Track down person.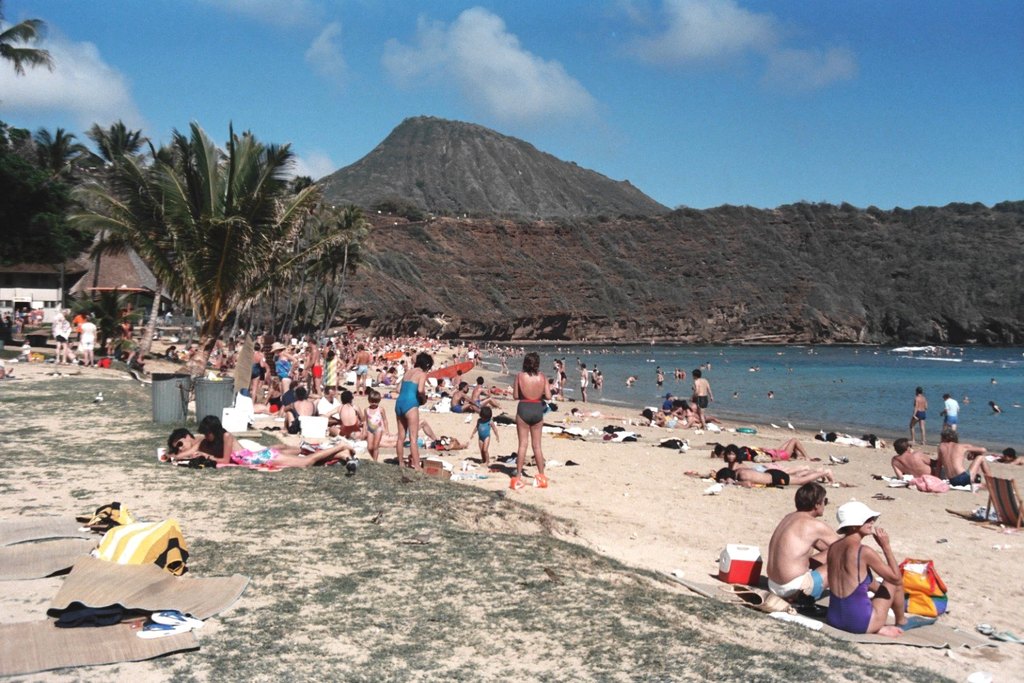
Tracked to (655,372,665,392).
